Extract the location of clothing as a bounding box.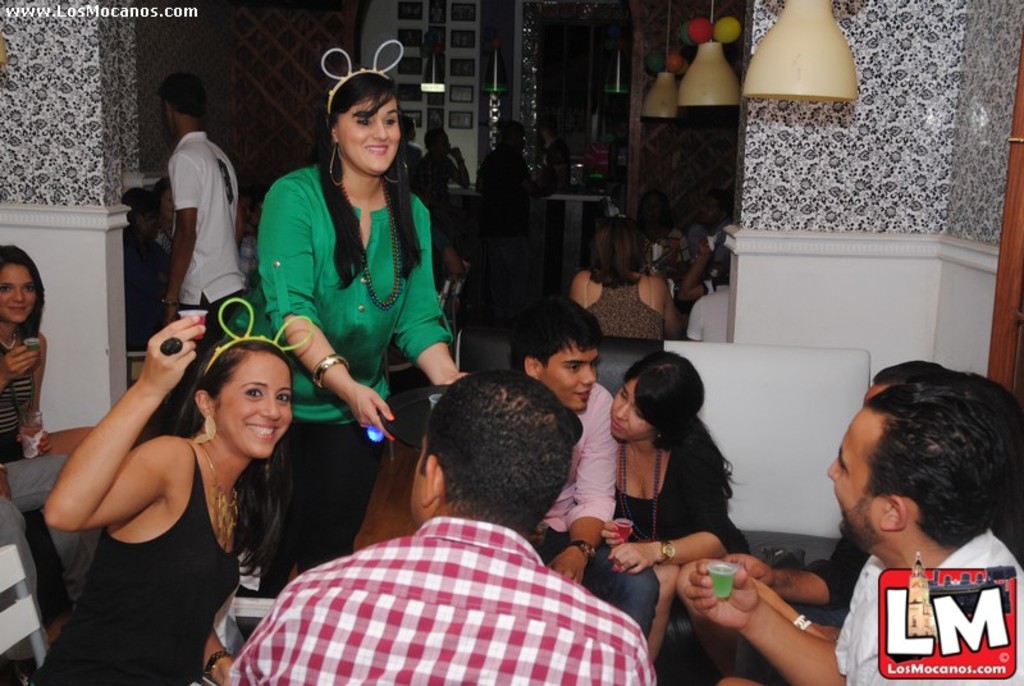
pyautogui.locateOnScreen(584, 270, 666, 340).
